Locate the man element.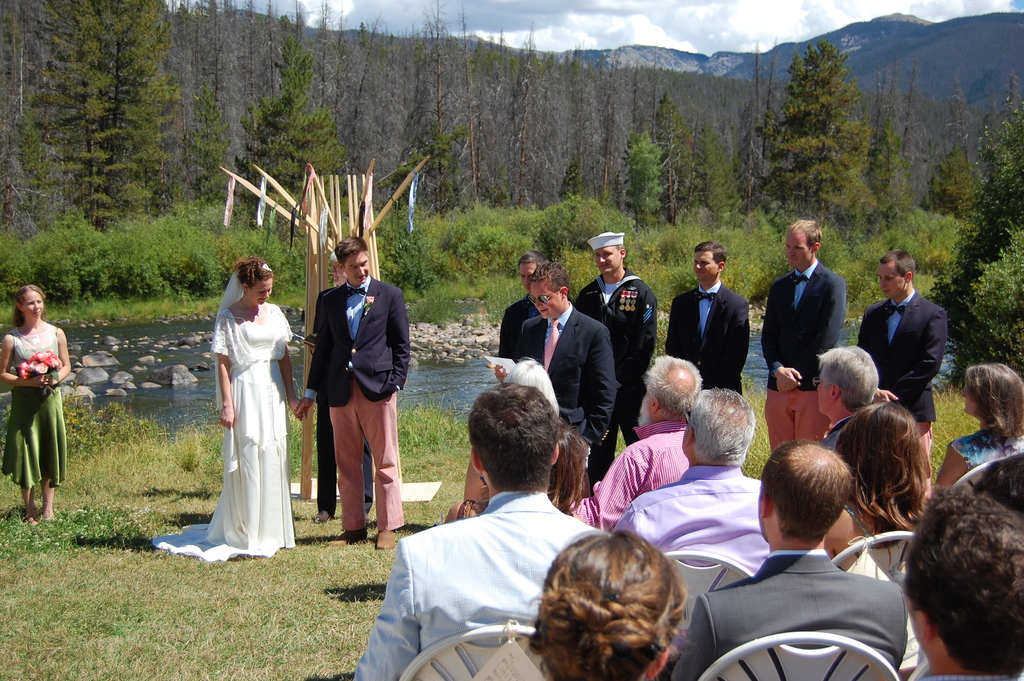
Element bbox: pyautogui.locateOnScreen(493, 256, 551, 361).
